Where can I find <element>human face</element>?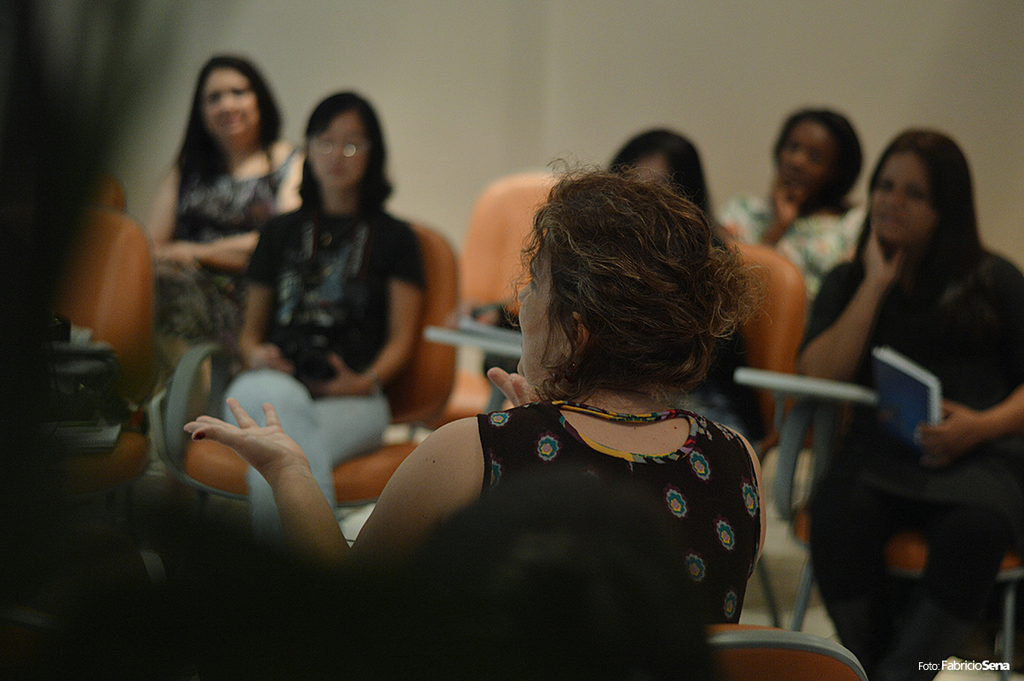
You can find it at (201,67,263,144).
